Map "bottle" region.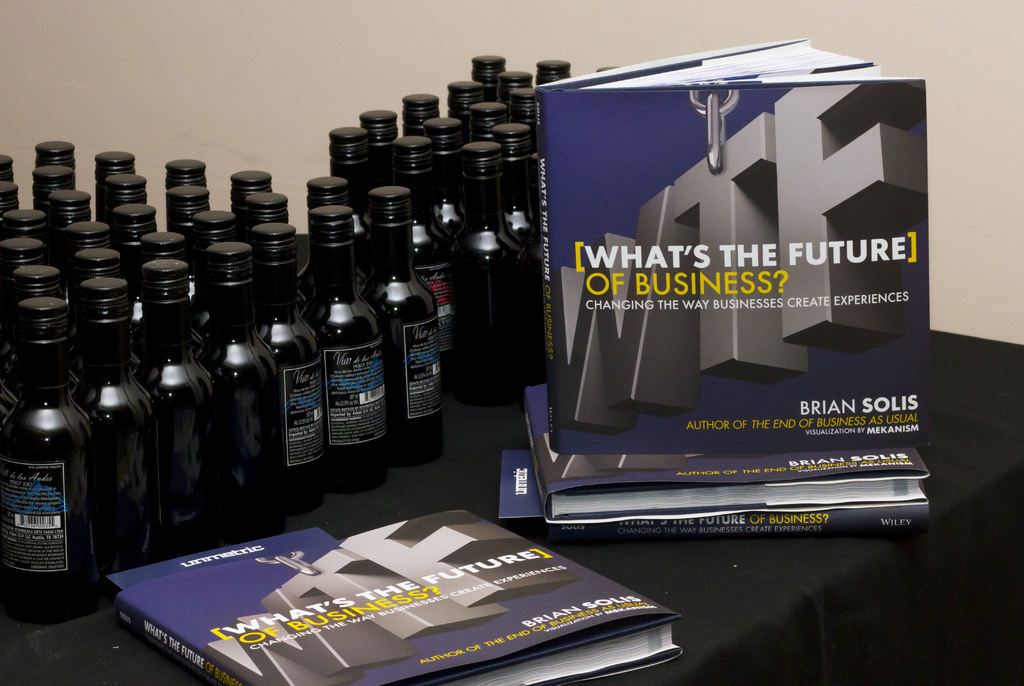
Mapped to (398, 94, 442, 138).
